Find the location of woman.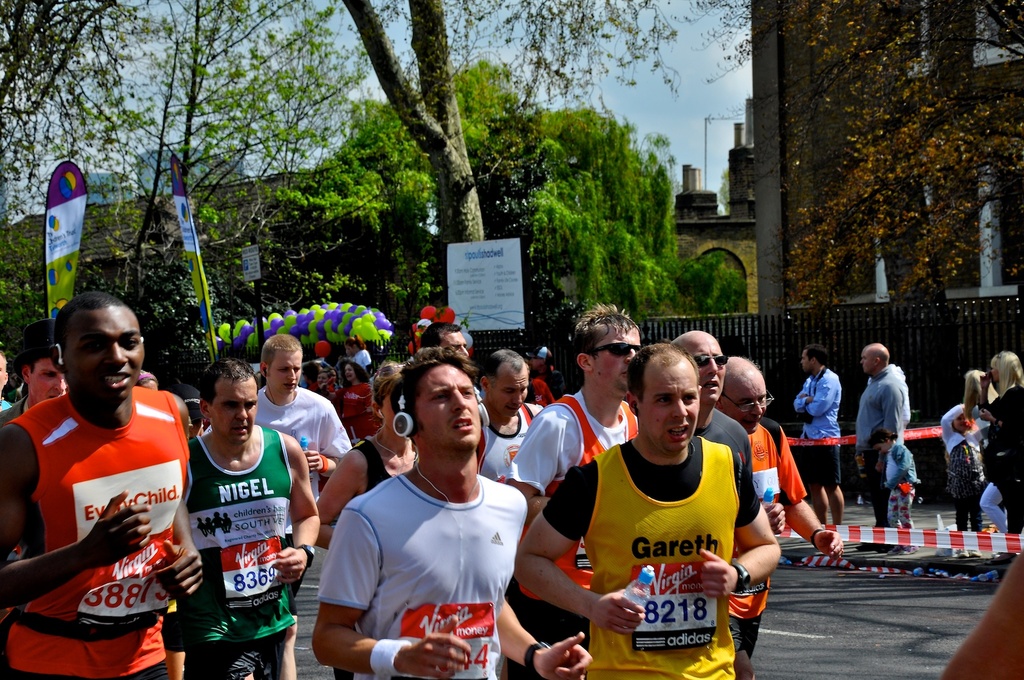
Location: crop(332, 360, 372, 421).
